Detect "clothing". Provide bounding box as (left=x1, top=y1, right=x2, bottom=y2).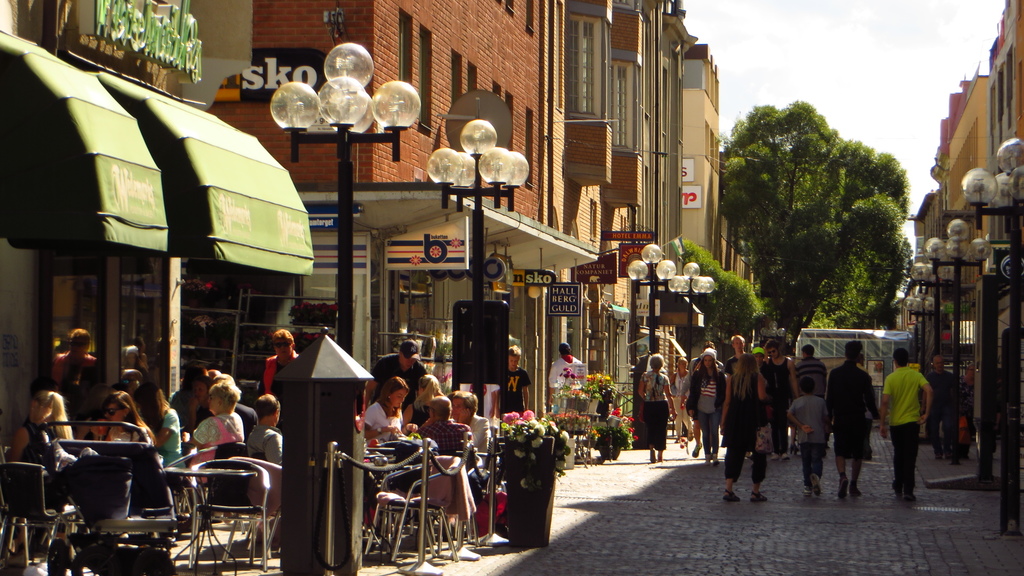
(left=375, top=351, right=434, bottom=392).
